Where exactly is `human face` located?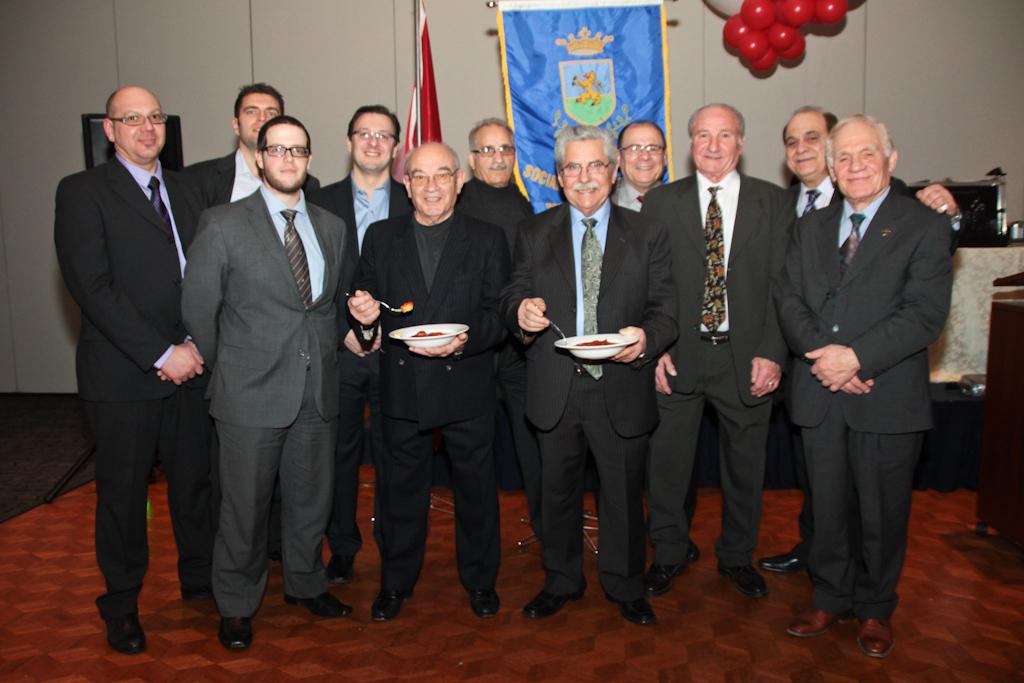
Its bounding box is (830,121,891,199).
